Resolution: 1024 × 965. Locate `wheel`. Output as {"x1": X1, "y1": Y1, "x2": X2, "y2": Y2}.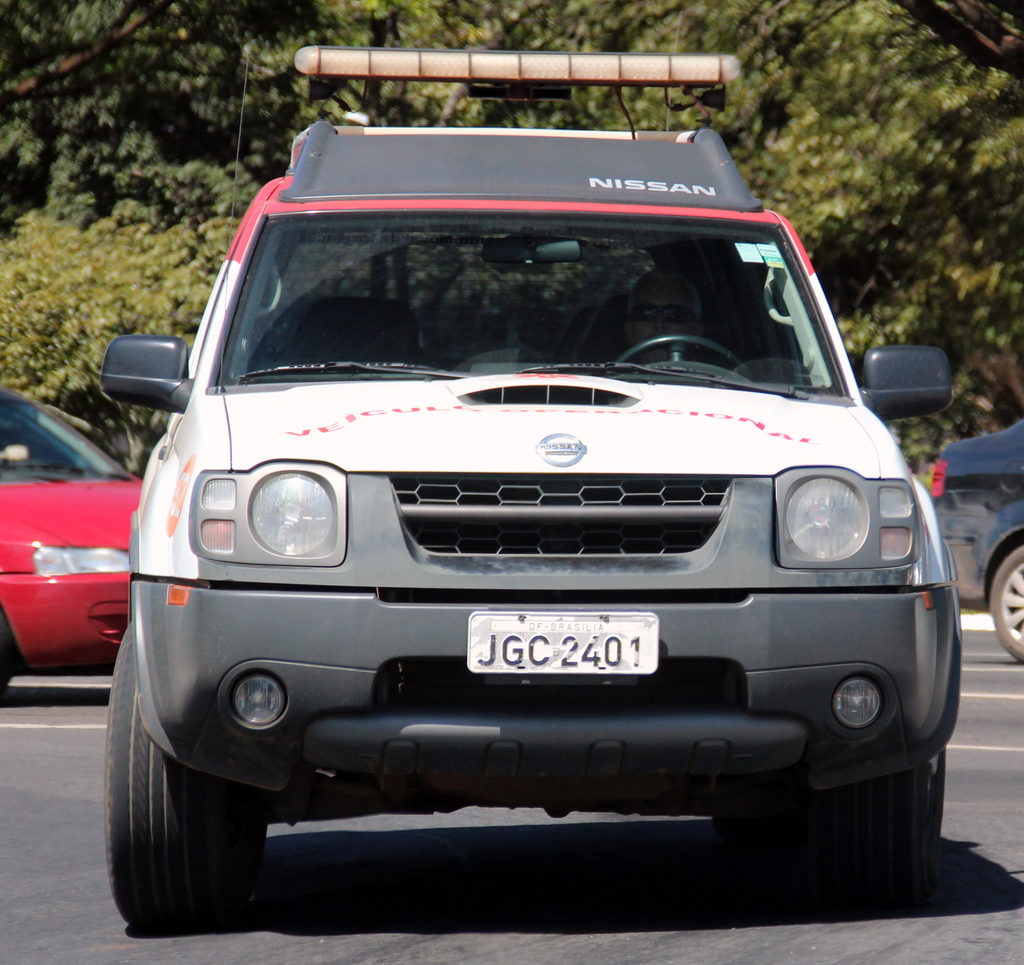
{"x1": 612, "y1": 332, "x2": 739, "y2": 375}.
